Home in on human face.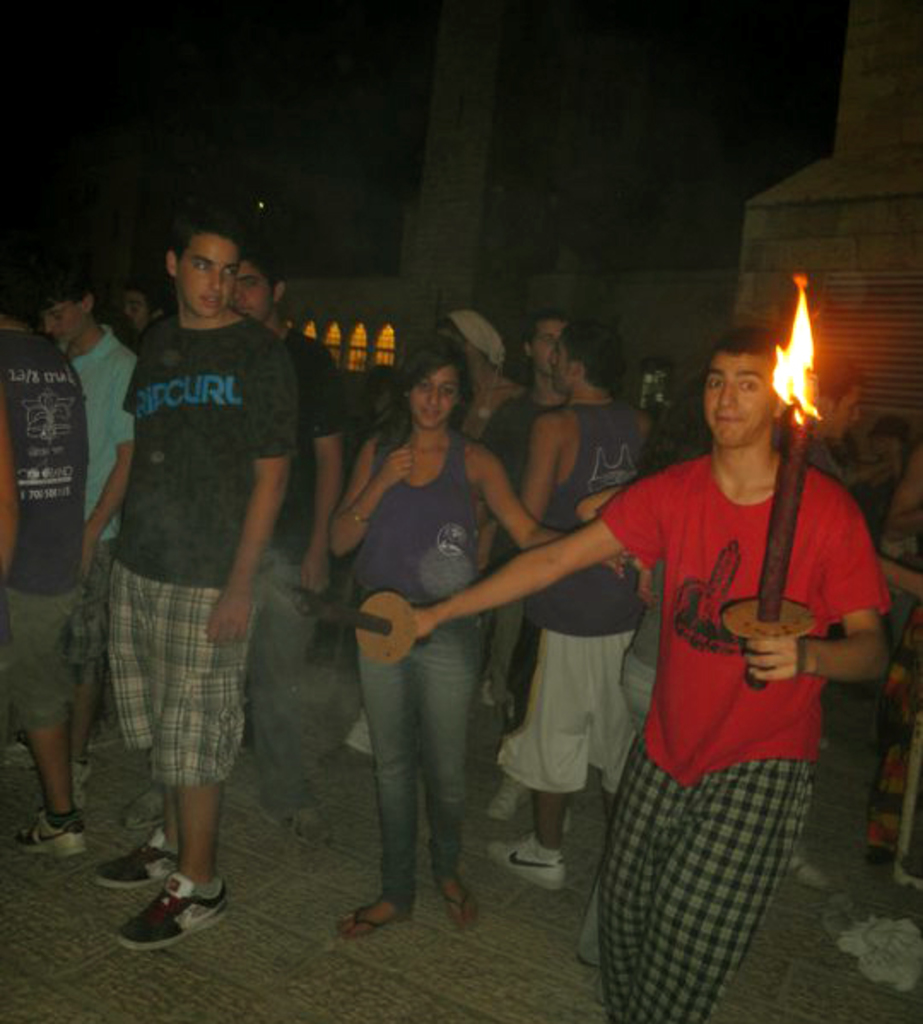
Homed in at {"left": 410, "top": 362, "right": 455, "bottom": 431}.
